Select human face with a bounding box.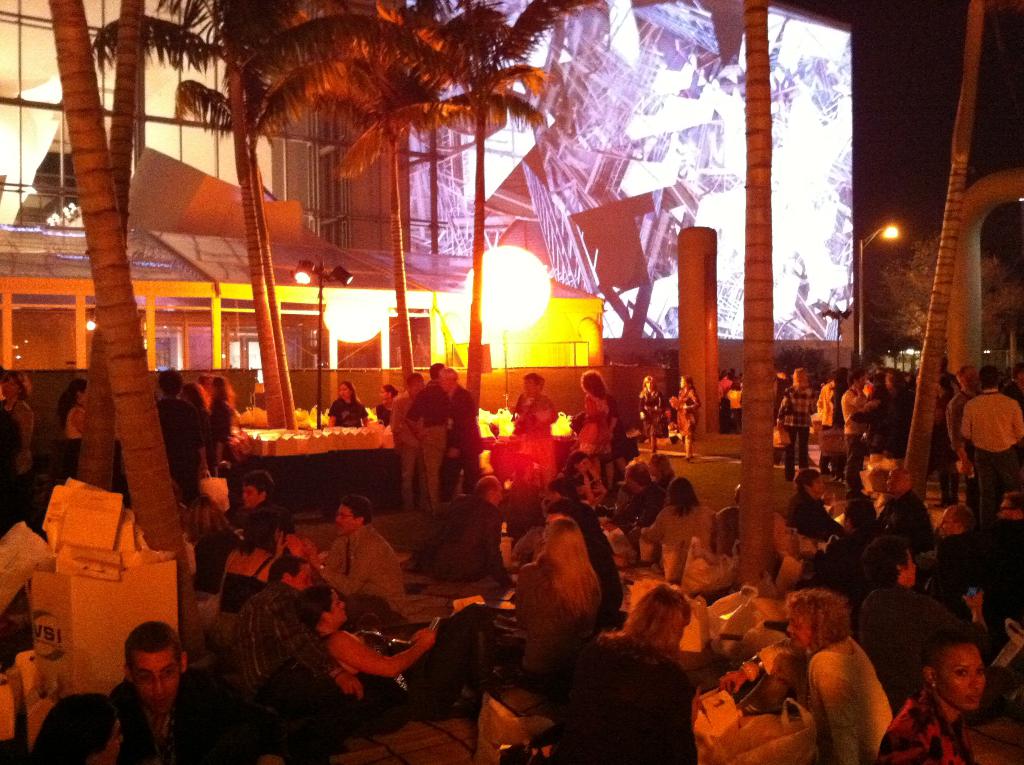
x1=244, y1=483, x2=262, y2=506.
